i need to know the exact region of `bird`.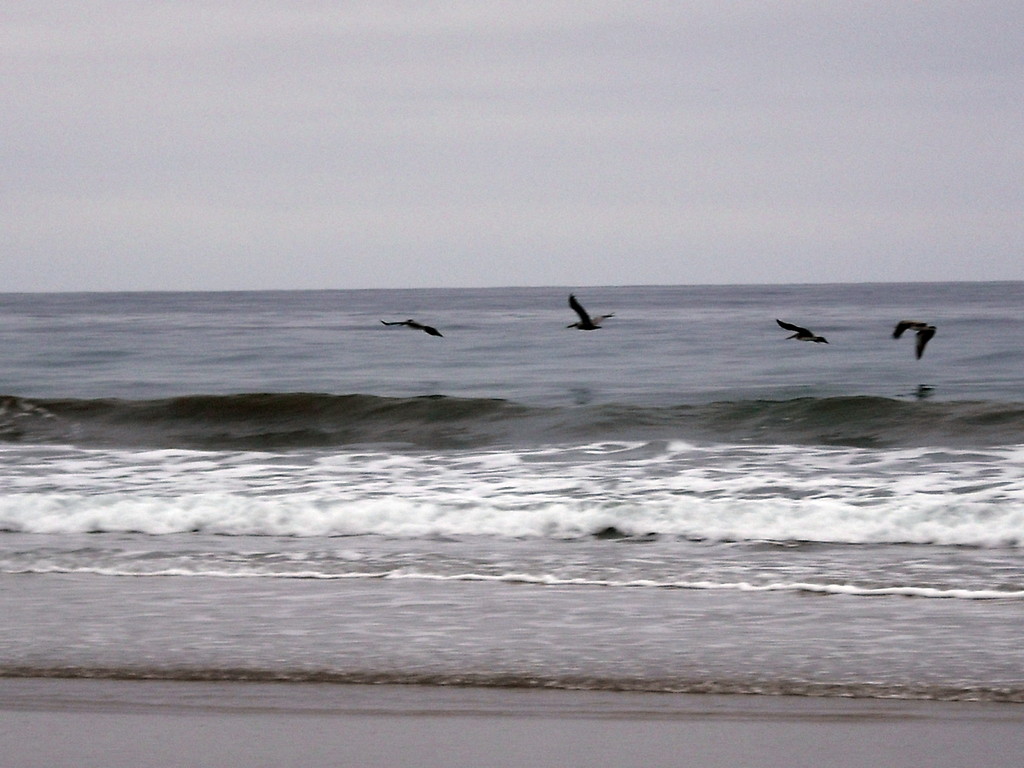
Region: box(381, 318, 449, 344).
